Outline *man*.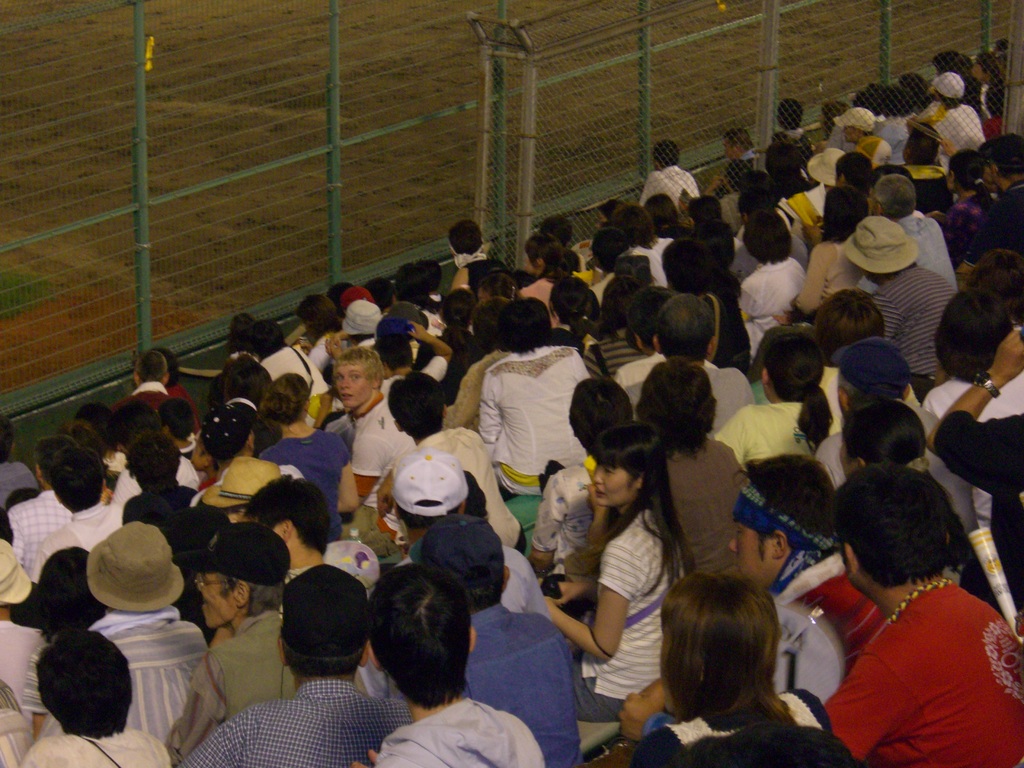
Outline: crop(851, 177, 965, 298).
